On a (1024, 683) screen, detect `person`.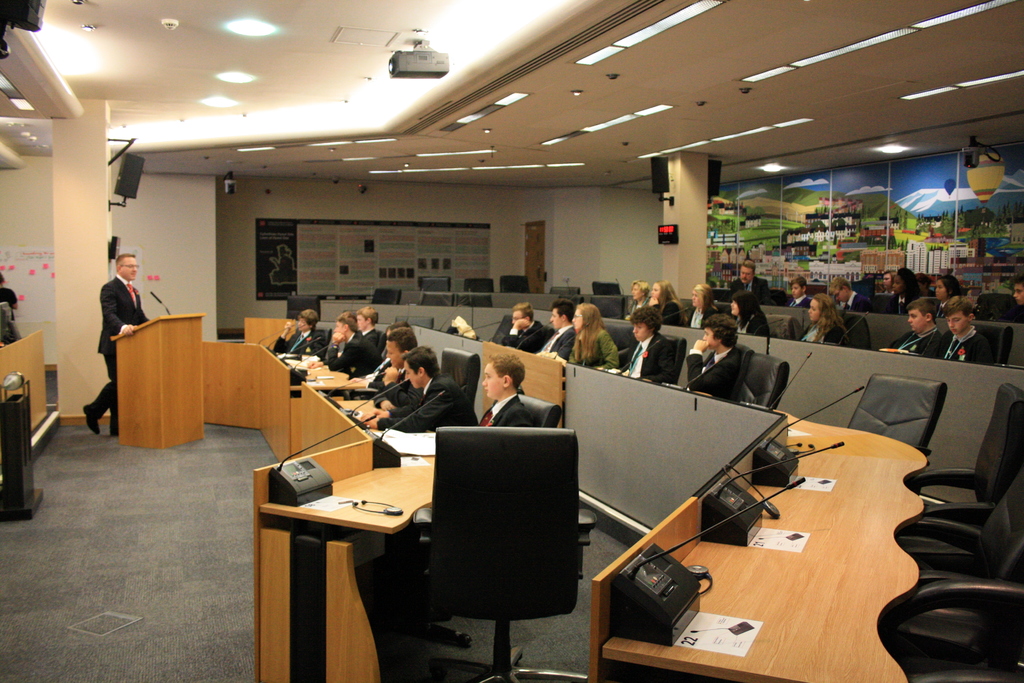
x1=890 y1=268 x2=923 y2=314.
